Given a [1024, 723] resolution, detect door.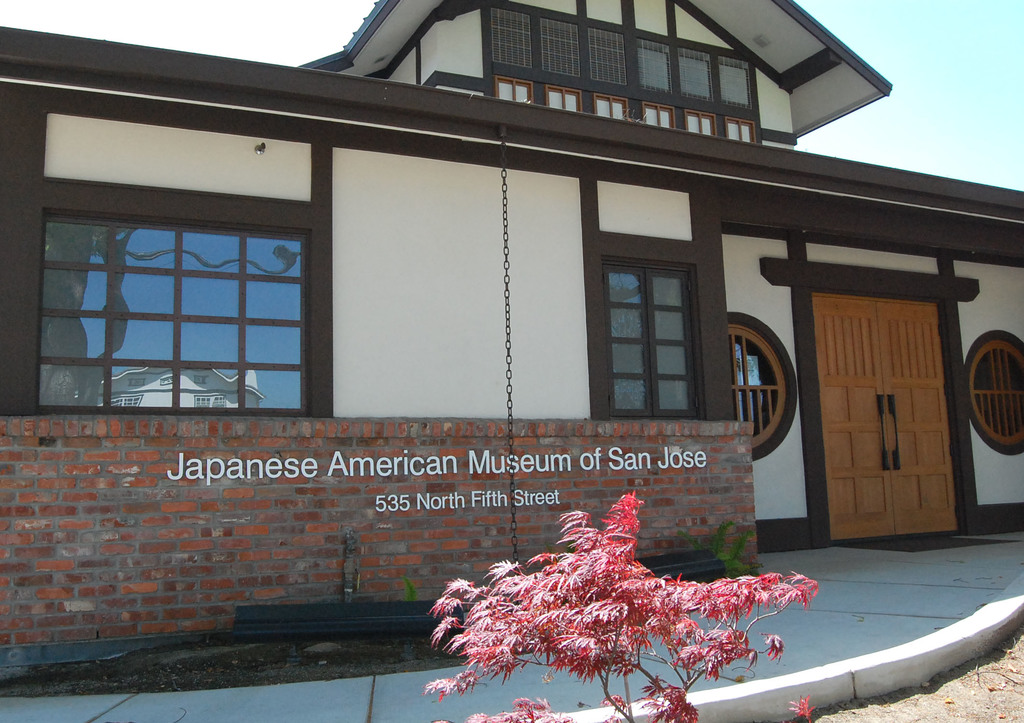
bbox=[808, 270, 969, 558].
